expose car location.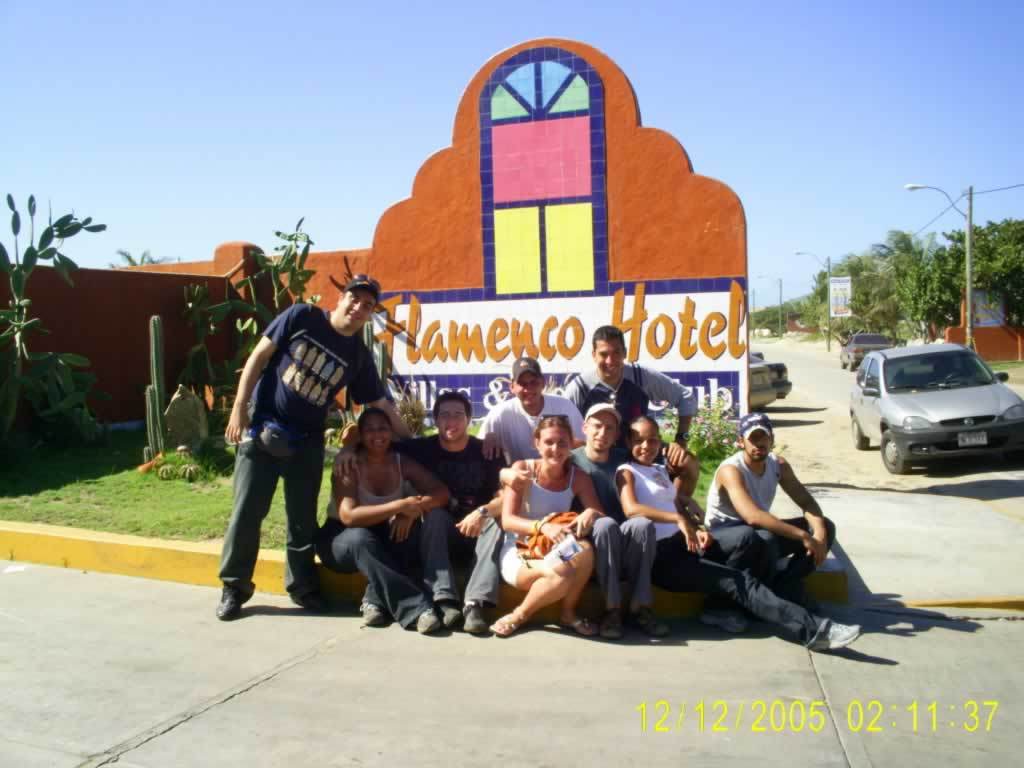
Exposed at rect(845, 337, 1023, 477).
